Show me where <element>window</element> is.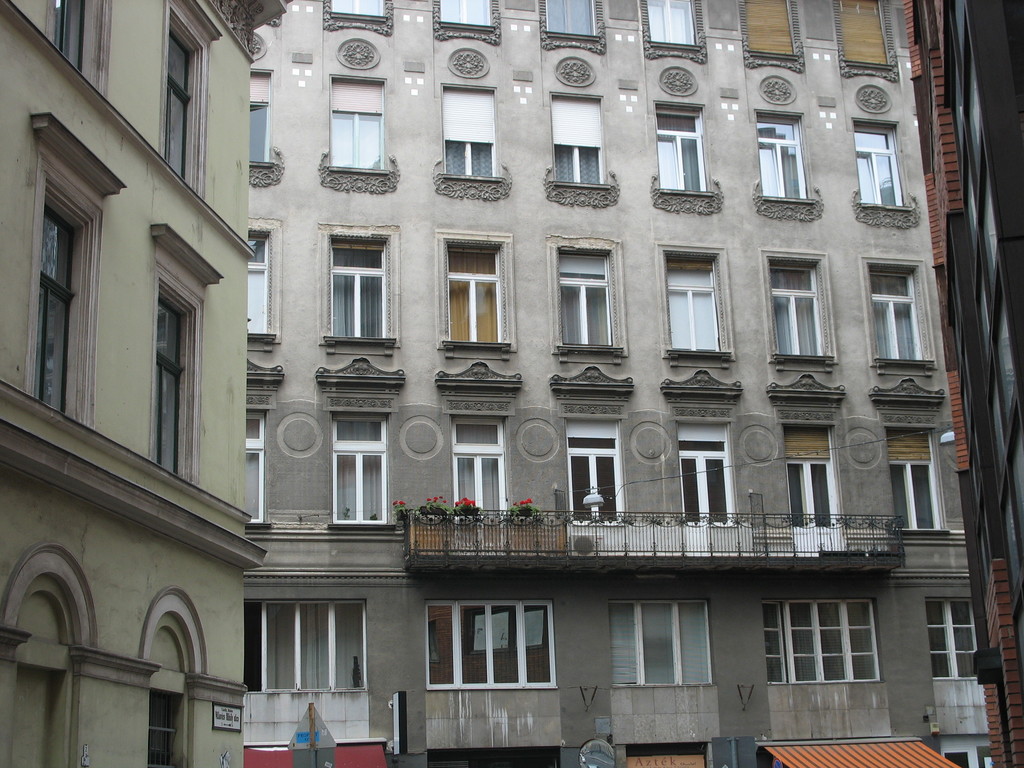
<element>window</element> is at <bbox>733, 0, 804, 69</bbox>.
